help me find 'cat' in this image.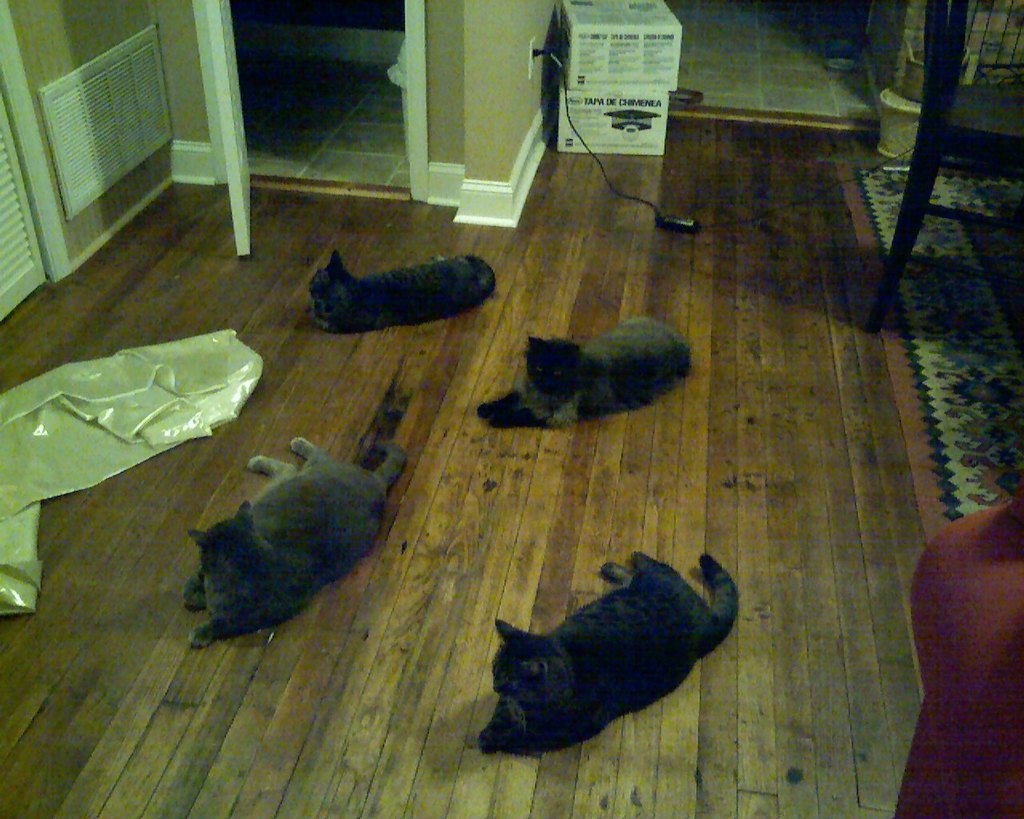
Found it: <box>476,557,740,759</box>.
